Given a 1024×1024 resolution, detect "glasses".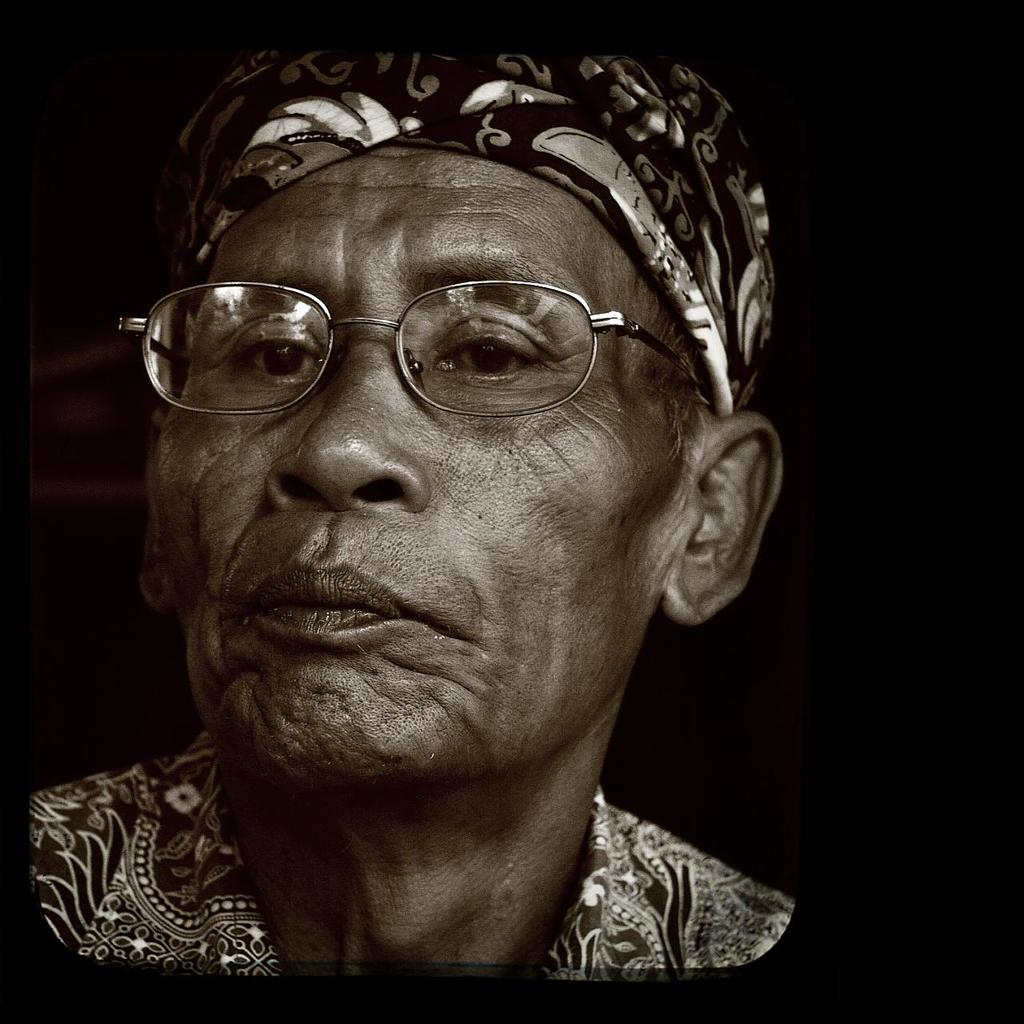
(144, 259, 693, 424).
